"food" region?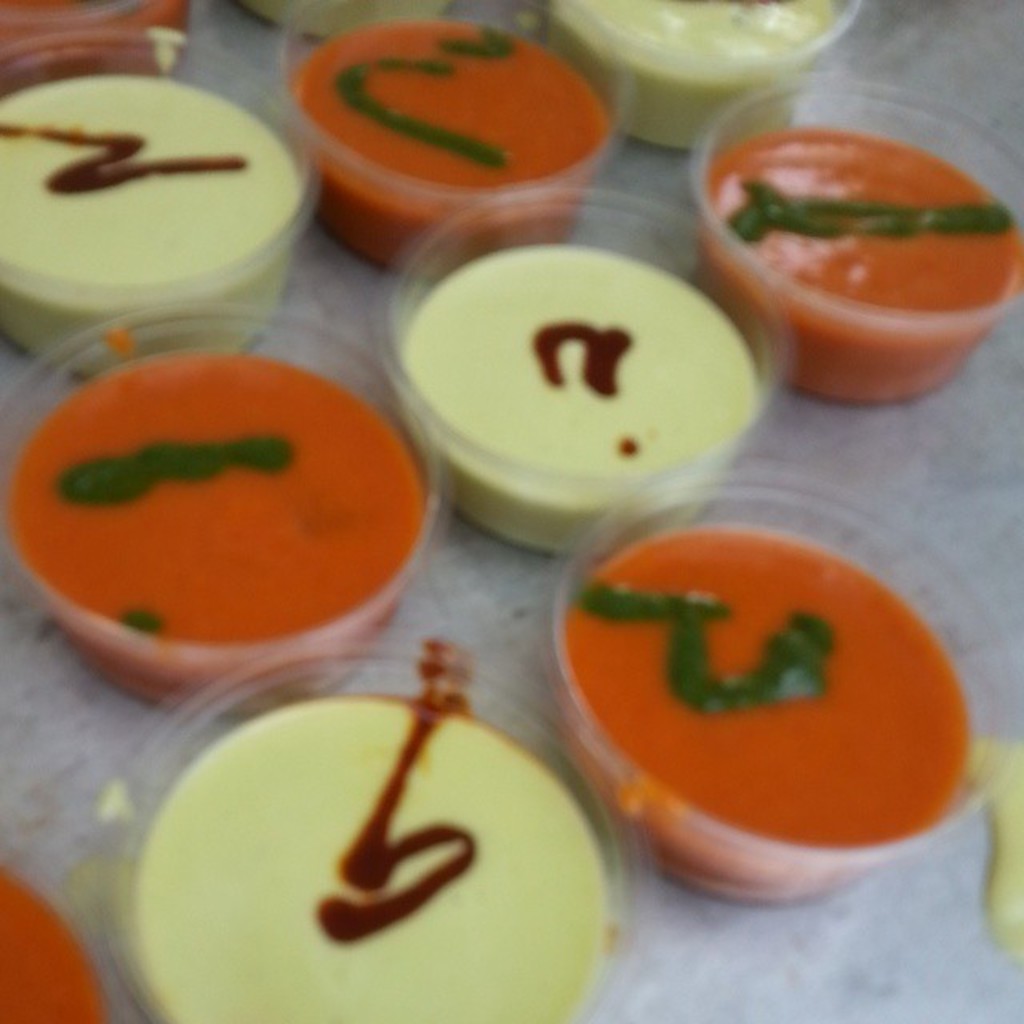
[248, 0, 450, 46]
